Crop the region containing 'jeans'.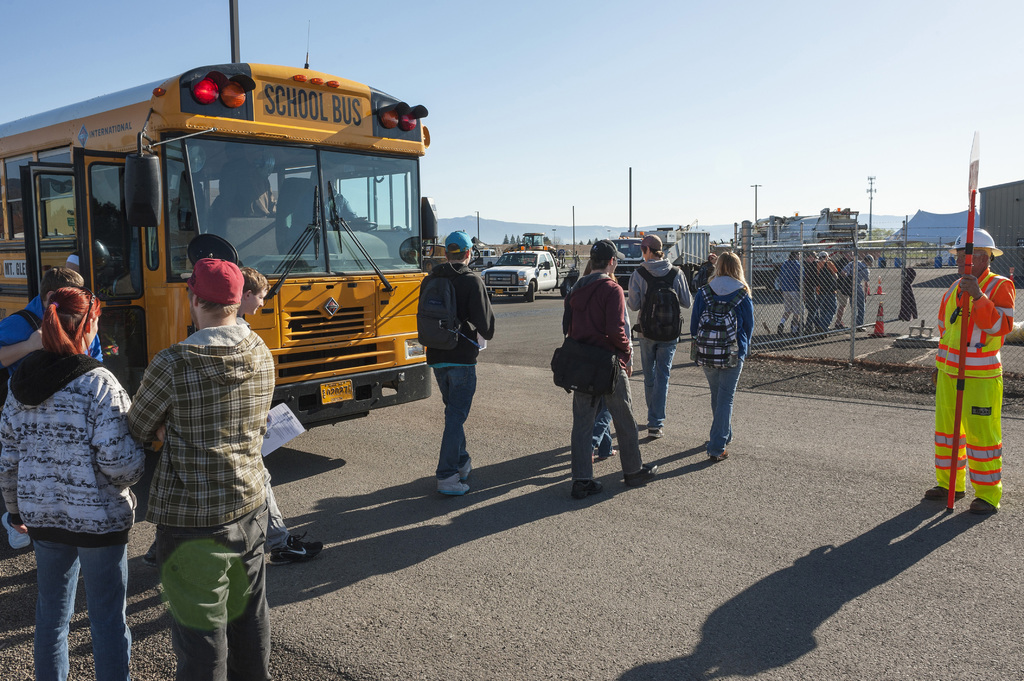
Crop region: 433,366,477,478.
